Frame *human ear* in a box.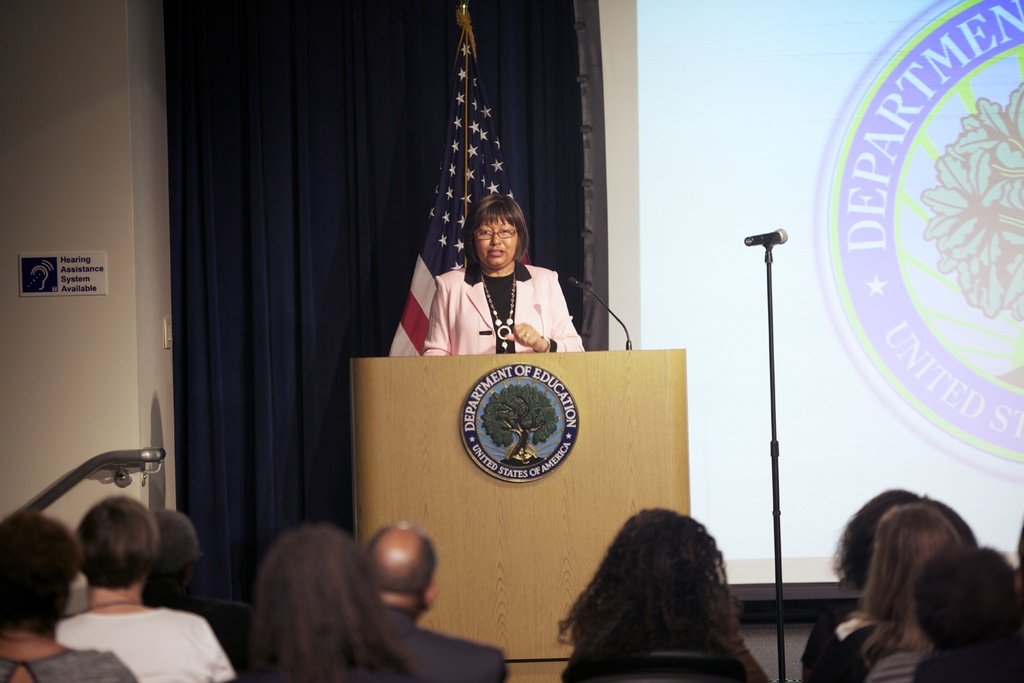
select_region(426, 585, 438, 605).
